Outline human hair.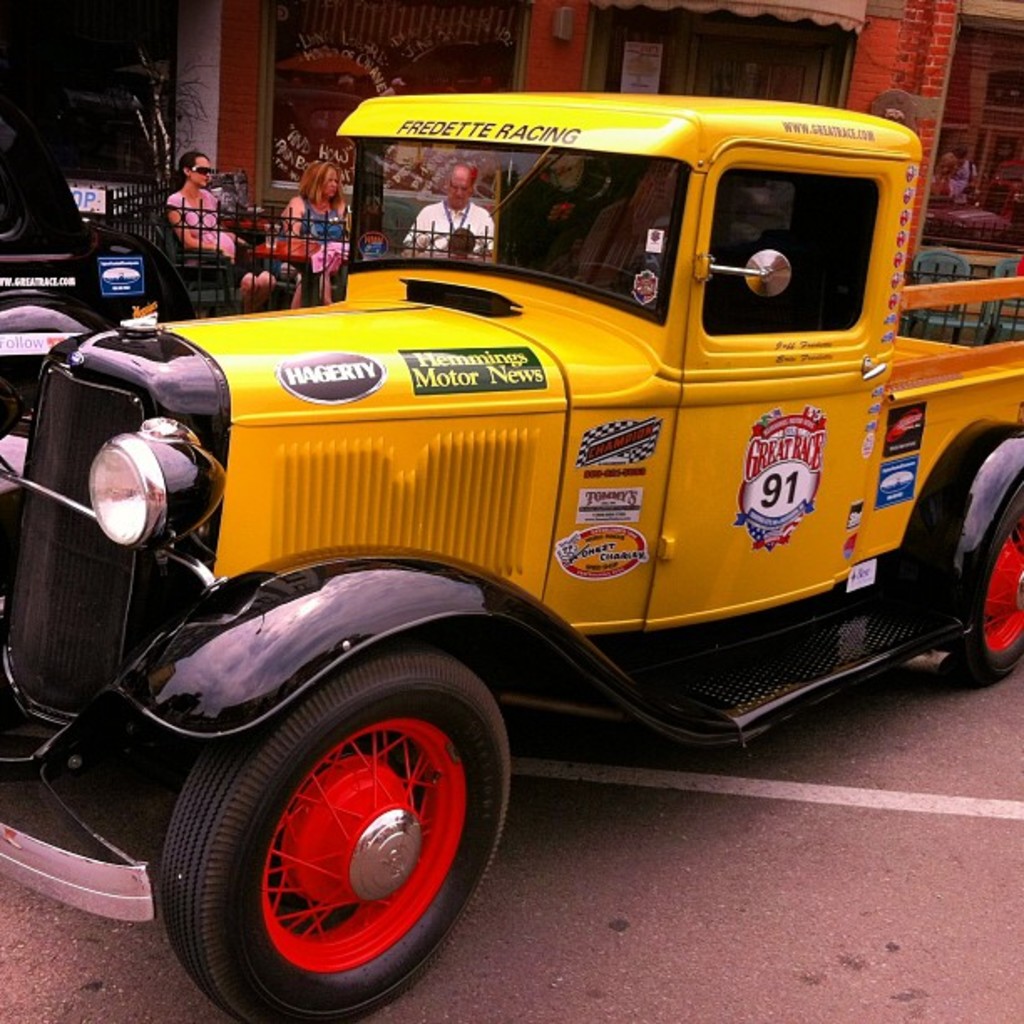
Outline: l=298, t=157, r=345, b=206.
